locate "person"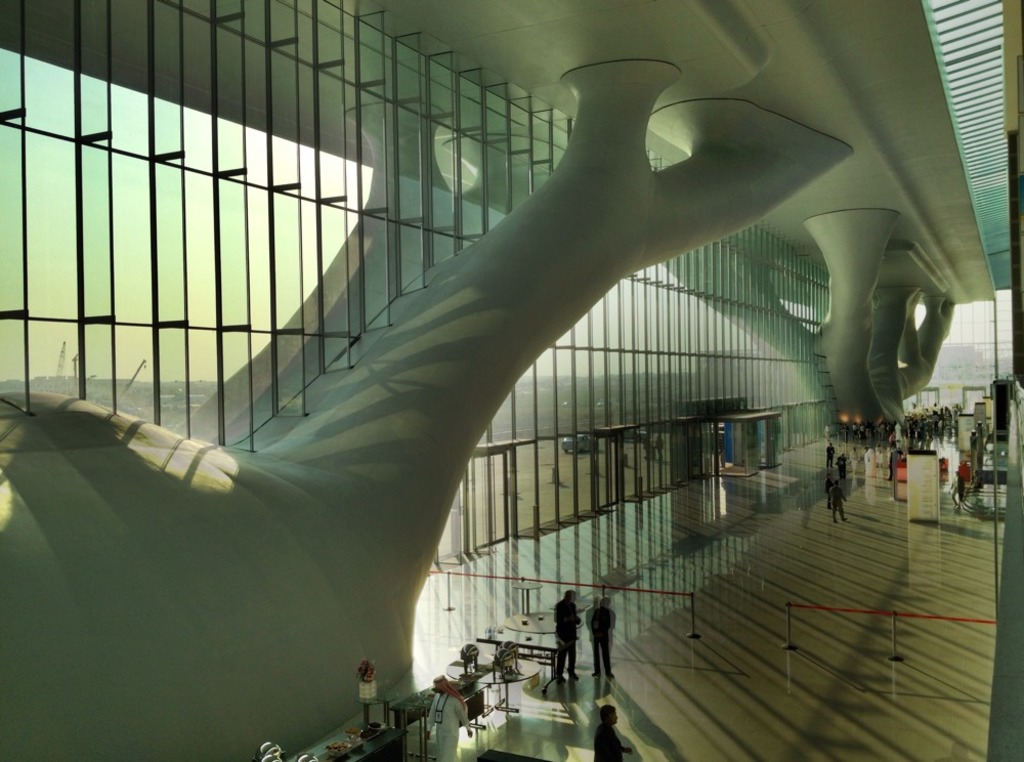
[429, 675, 469, 761]
